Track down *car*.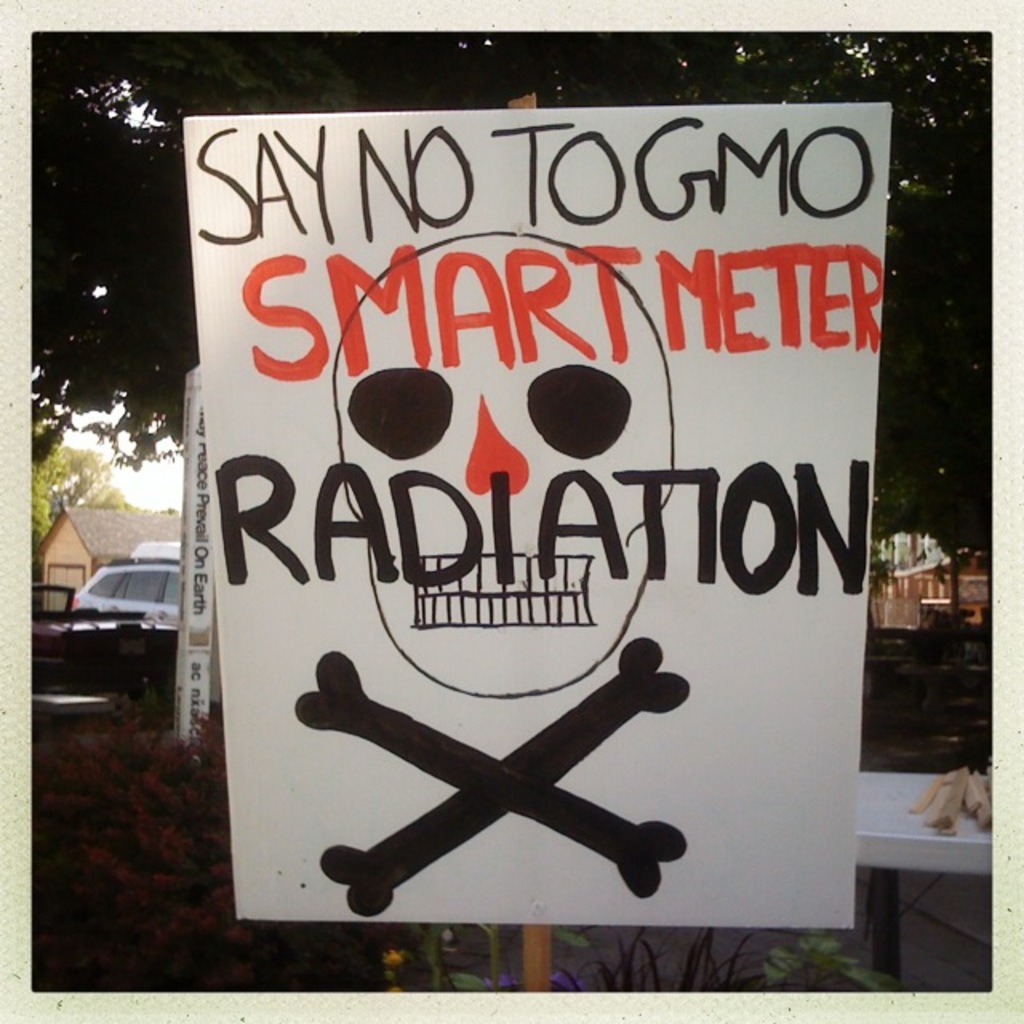
Tracked to bbox(74, 560, 189, 634).
